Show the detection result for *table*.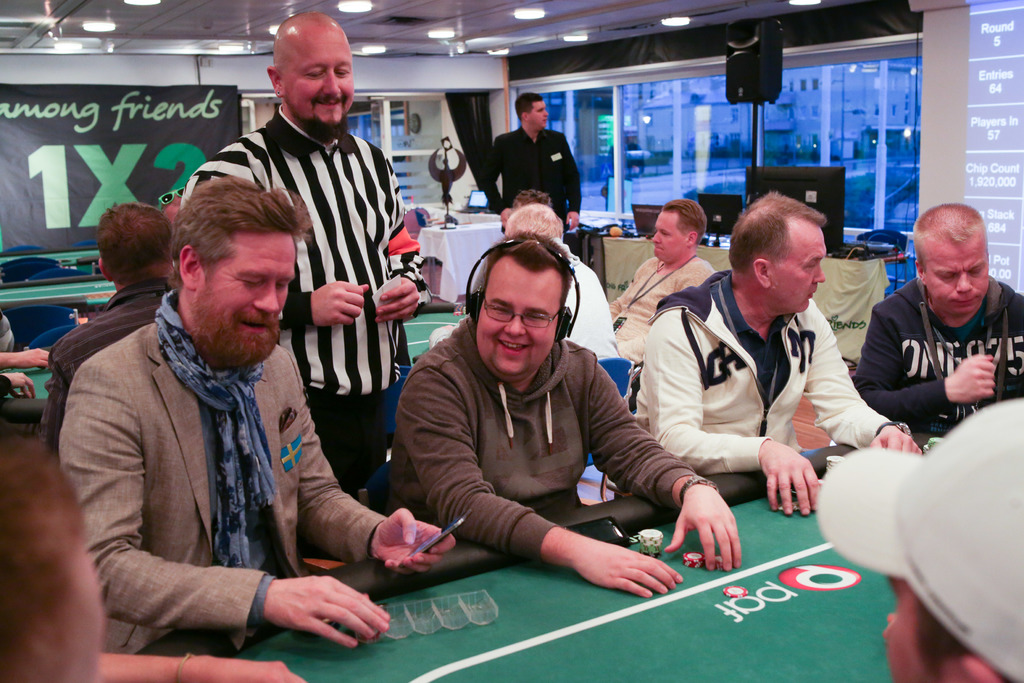
399/307/477/366.
